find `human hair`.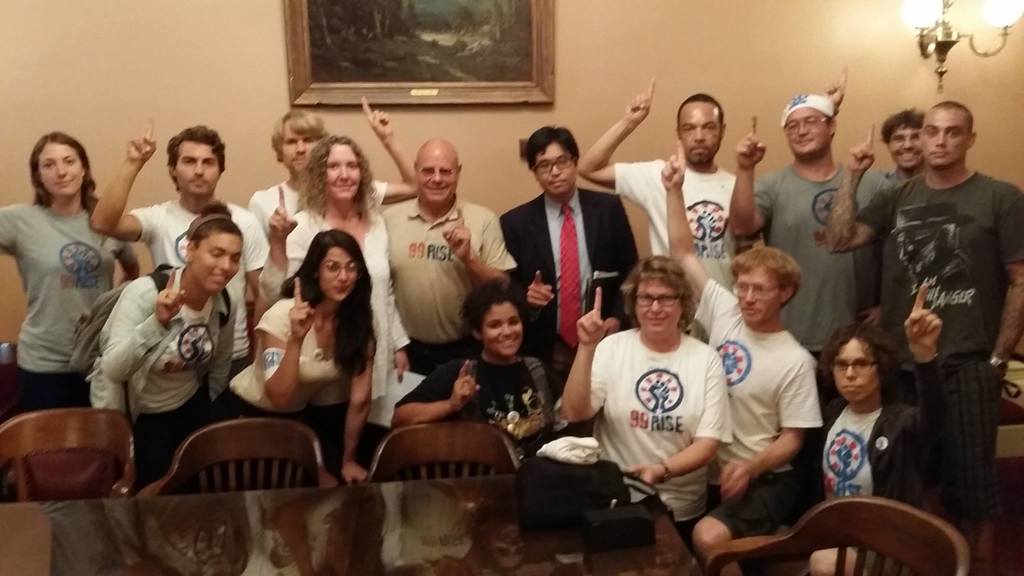
(left=292, top=134, right=381, bottom=225).
